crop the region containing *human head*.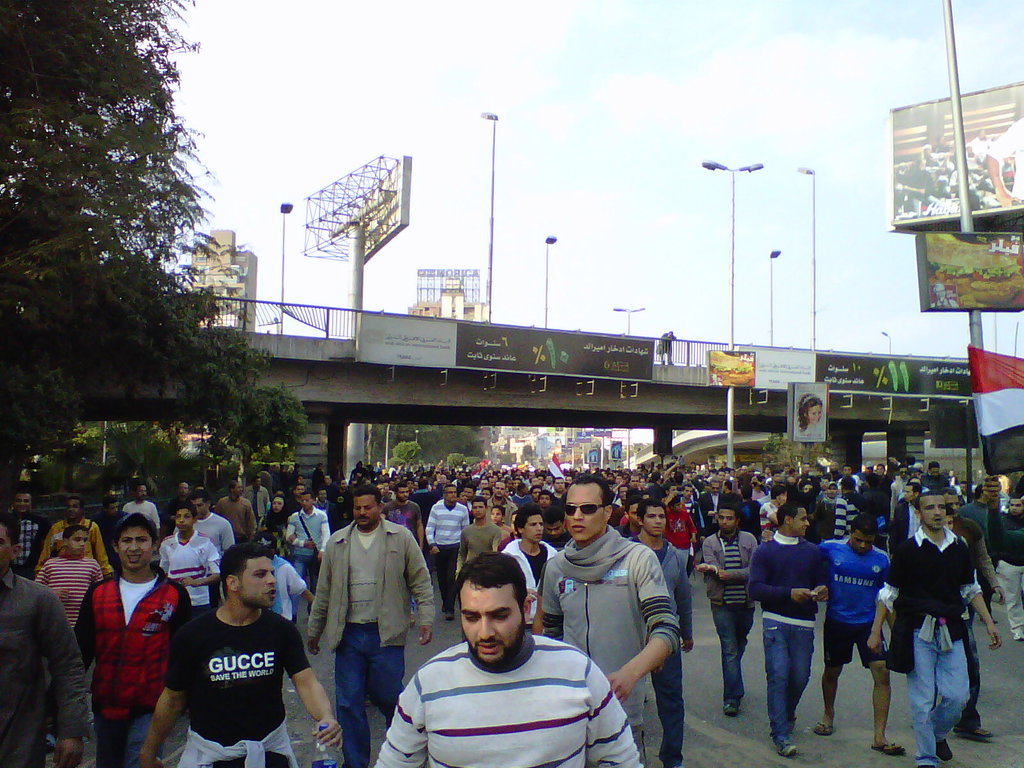
Crop region: bbox=[976, 125, 993, 146].
